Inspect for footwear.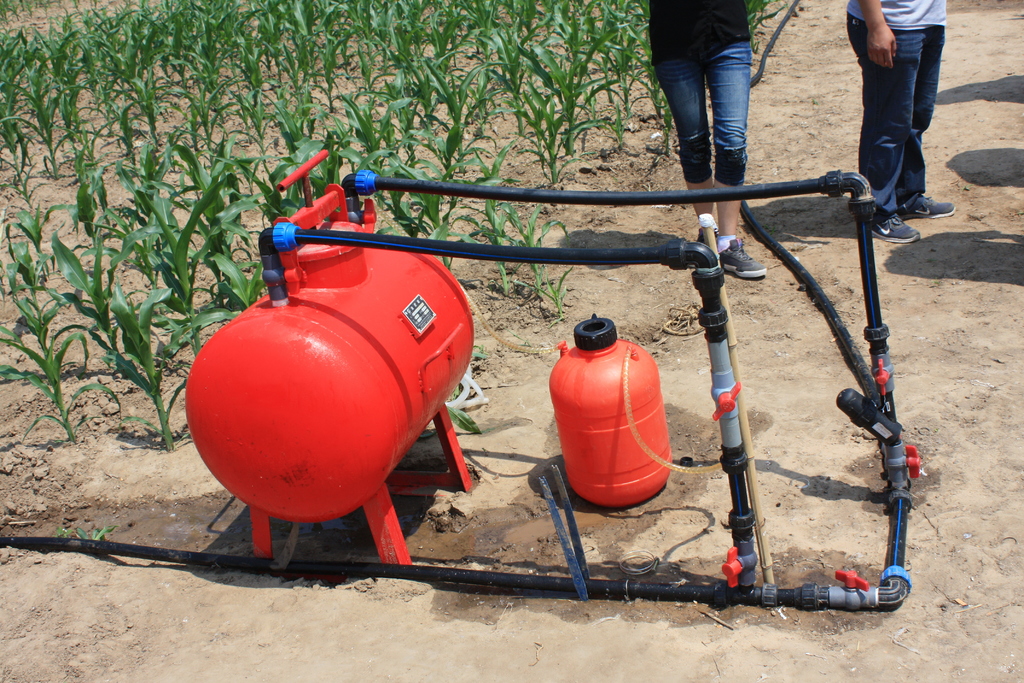
Inspection: locate(913, 188, 960, 219).
